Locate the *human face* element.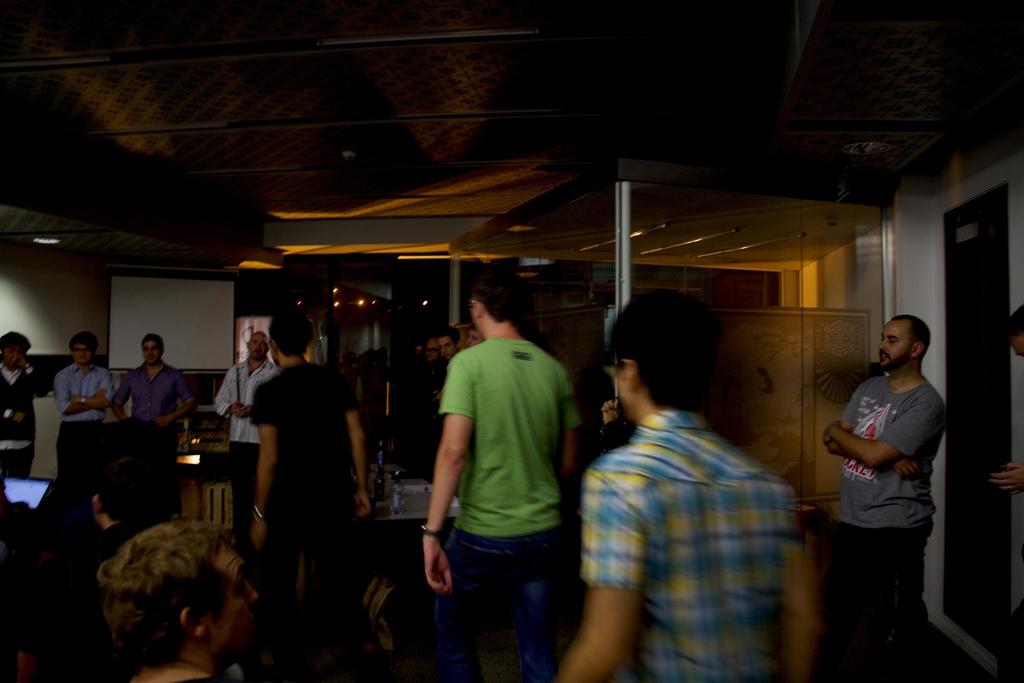
Element bbox: x1=250 y1=338 x2=268 y2=363.
